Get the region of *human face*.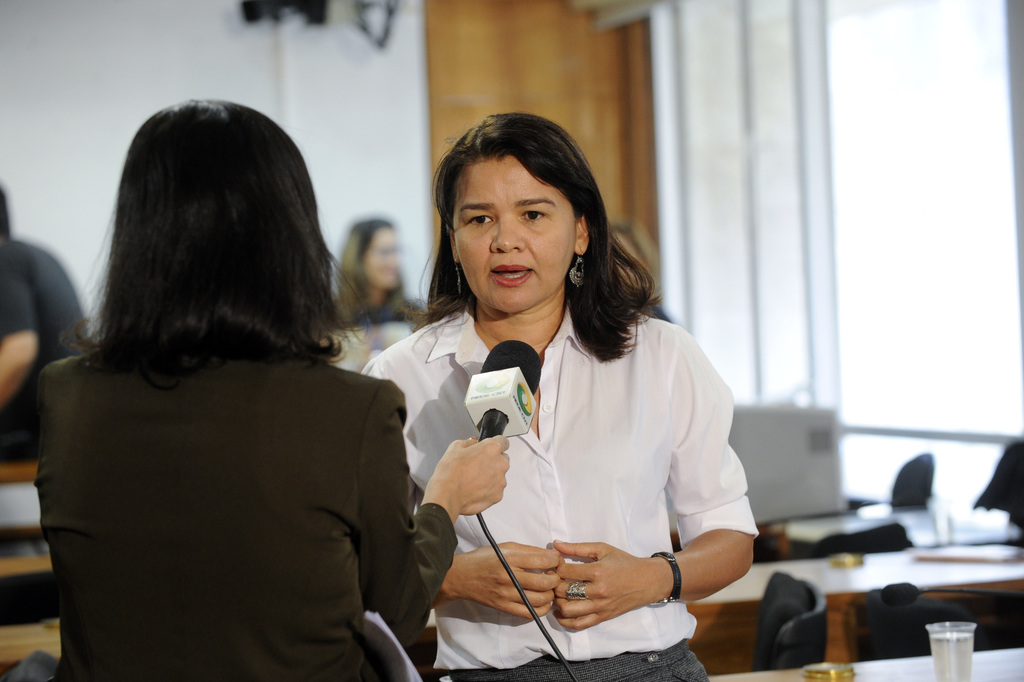
(453, 155, 576, 311).
